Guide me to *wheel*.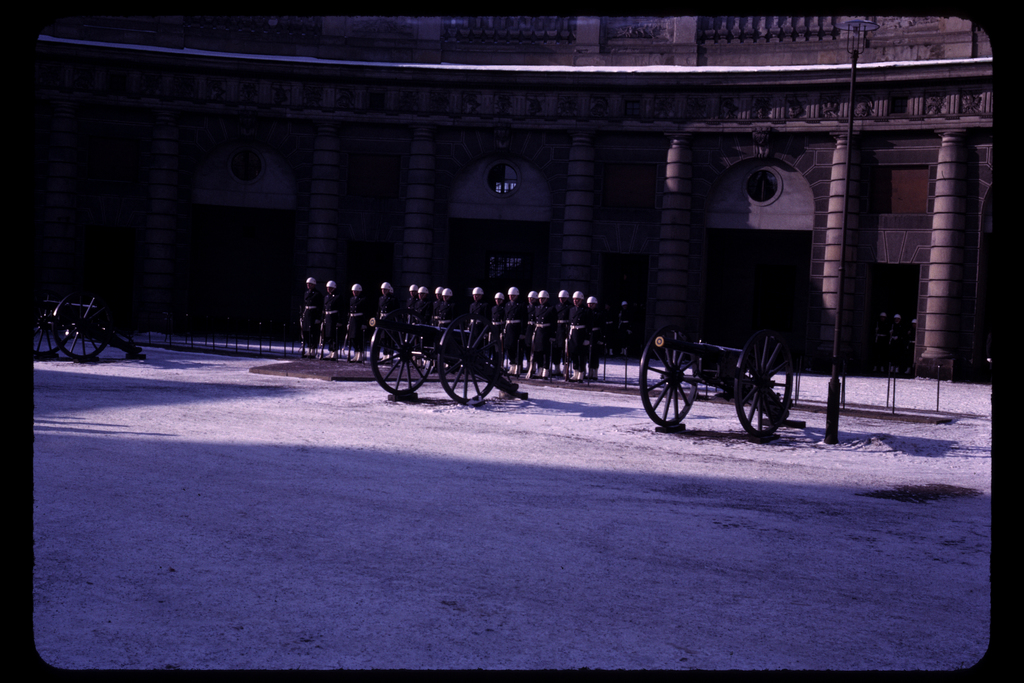
Guidance: {"x1": 50, "y1": 292, "x2": 115, "y2": 356}.
